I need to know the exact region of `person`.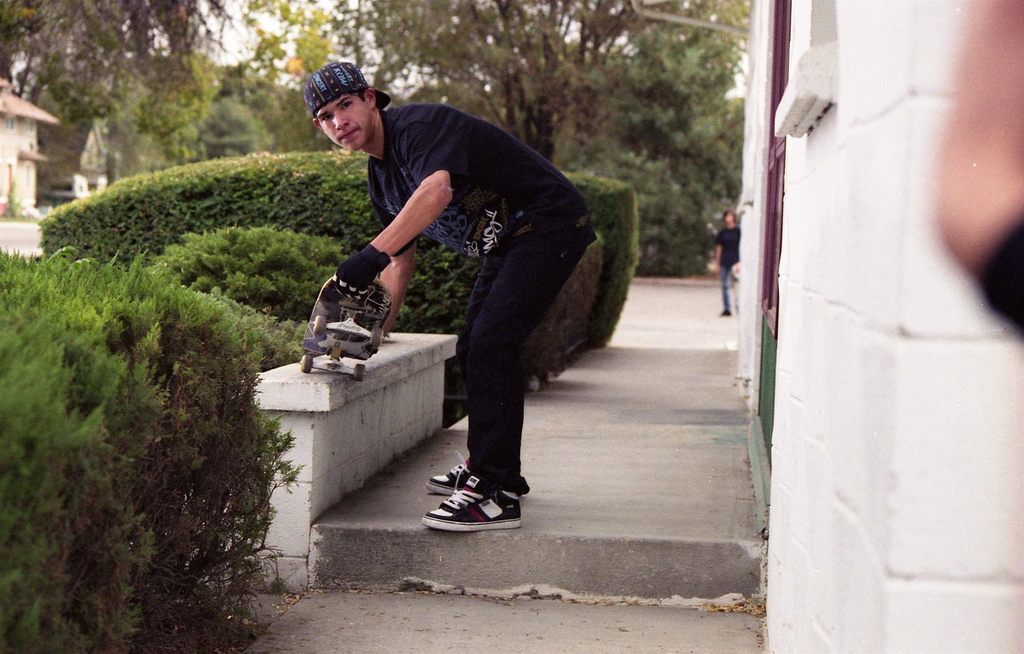
Region: bbox(703, 205, 744, 310).
